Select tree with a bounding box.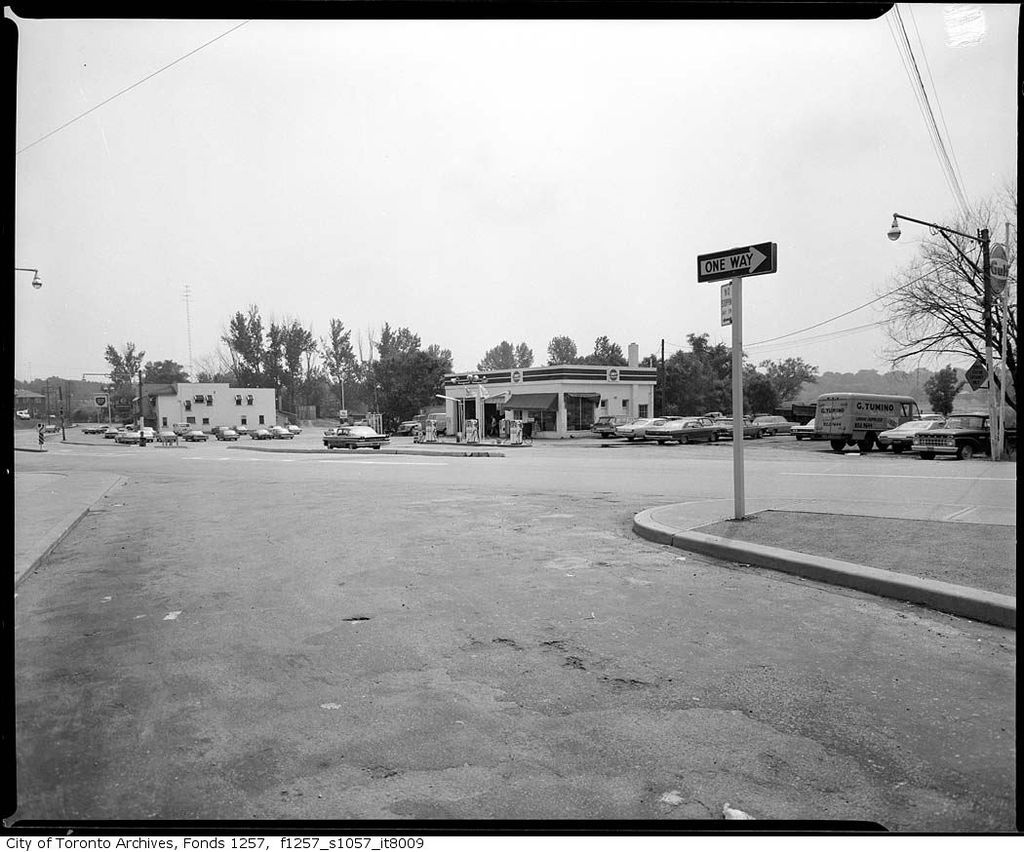
x1=307, y1=313, x2=362, y2=415.
